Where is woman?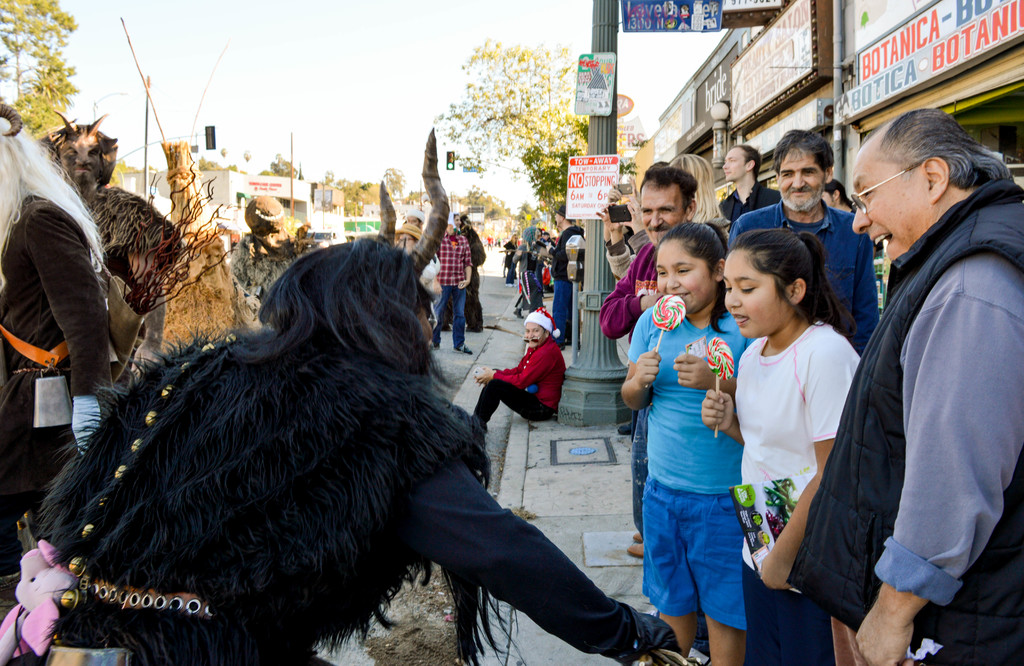
x1=547, y1=200, x2=585, y2=353.
